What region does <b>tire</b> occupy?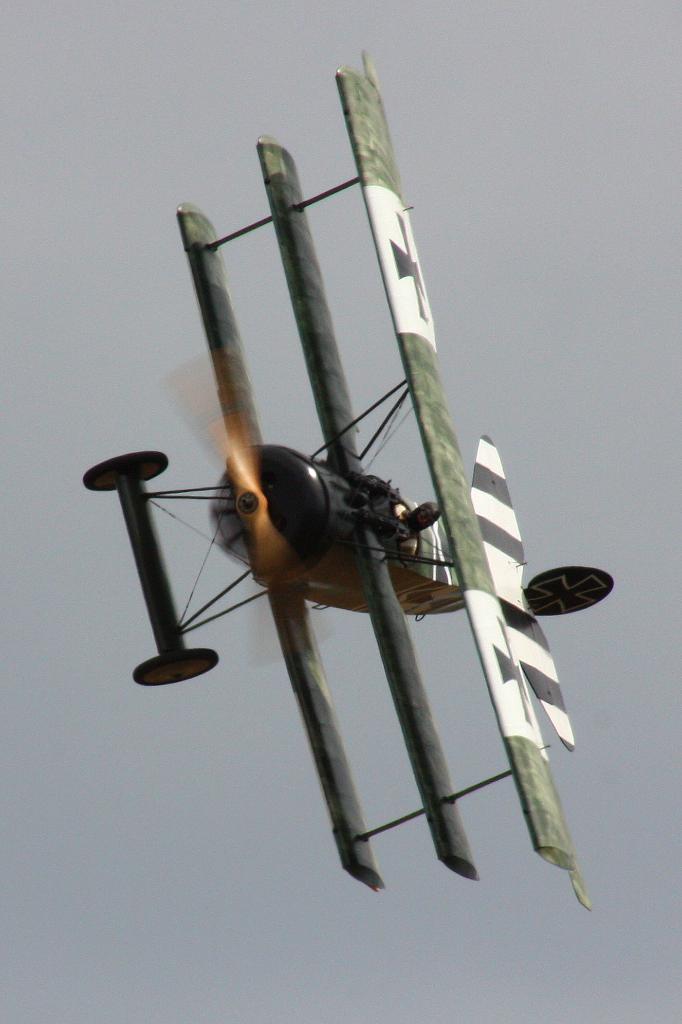
(80, 450, 183, 490).
